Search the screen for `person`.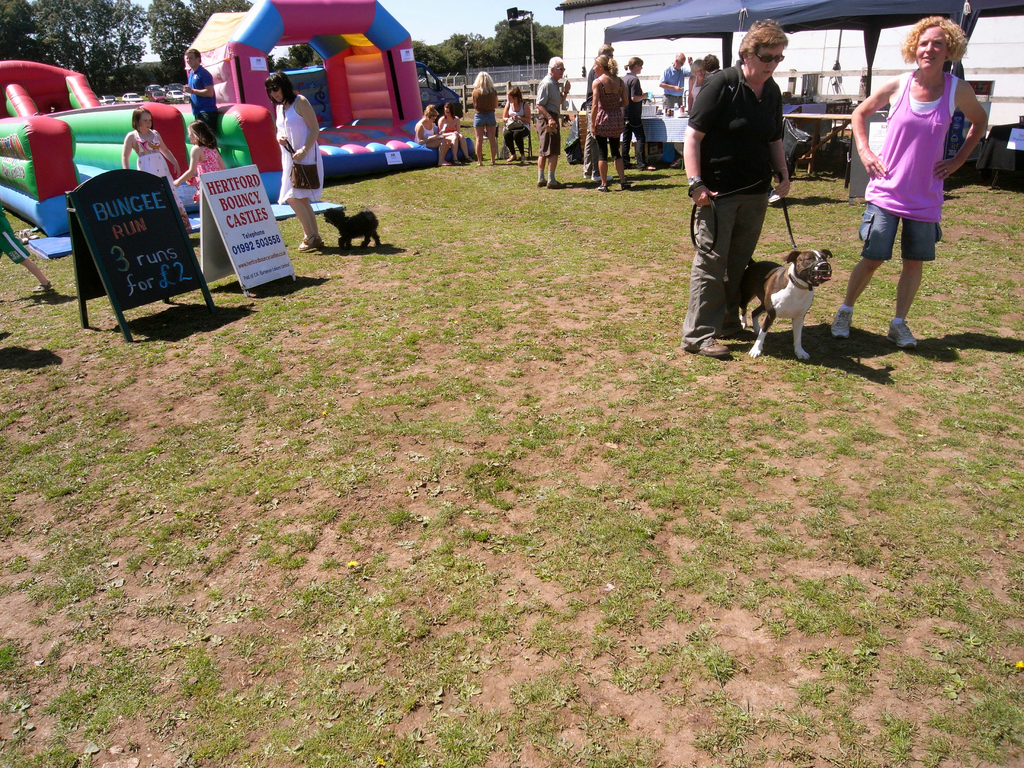
Found at Rect(707, 52, 717, 82).
